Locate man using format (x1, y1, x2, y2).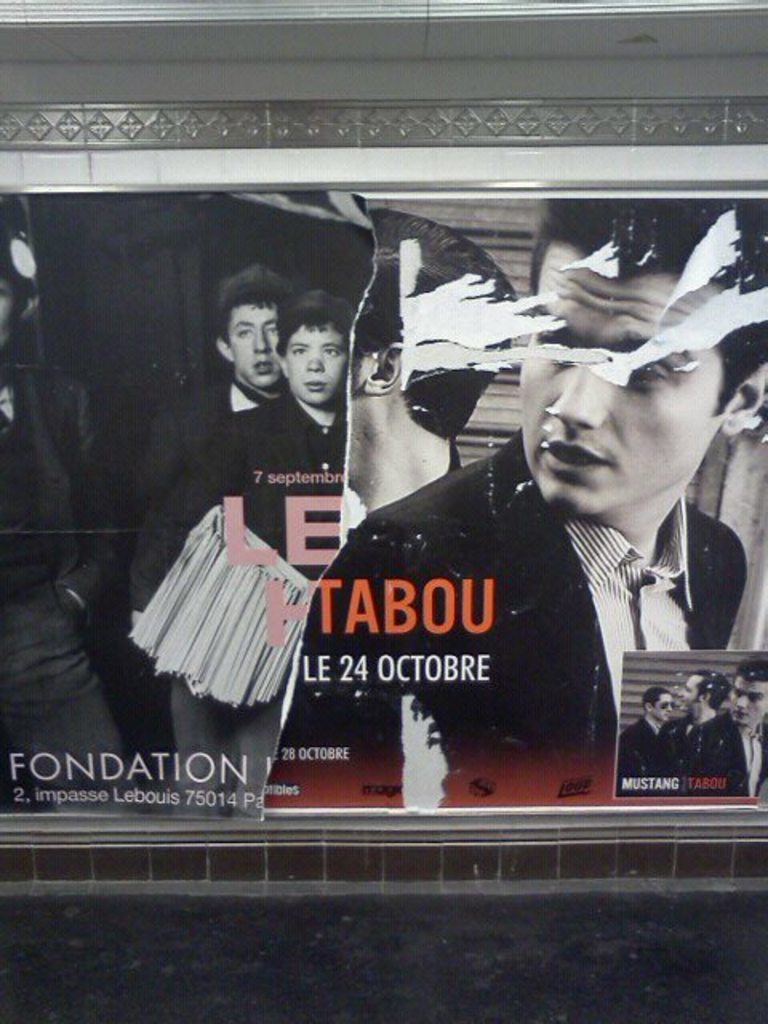
(139, 285, 294, 786).
